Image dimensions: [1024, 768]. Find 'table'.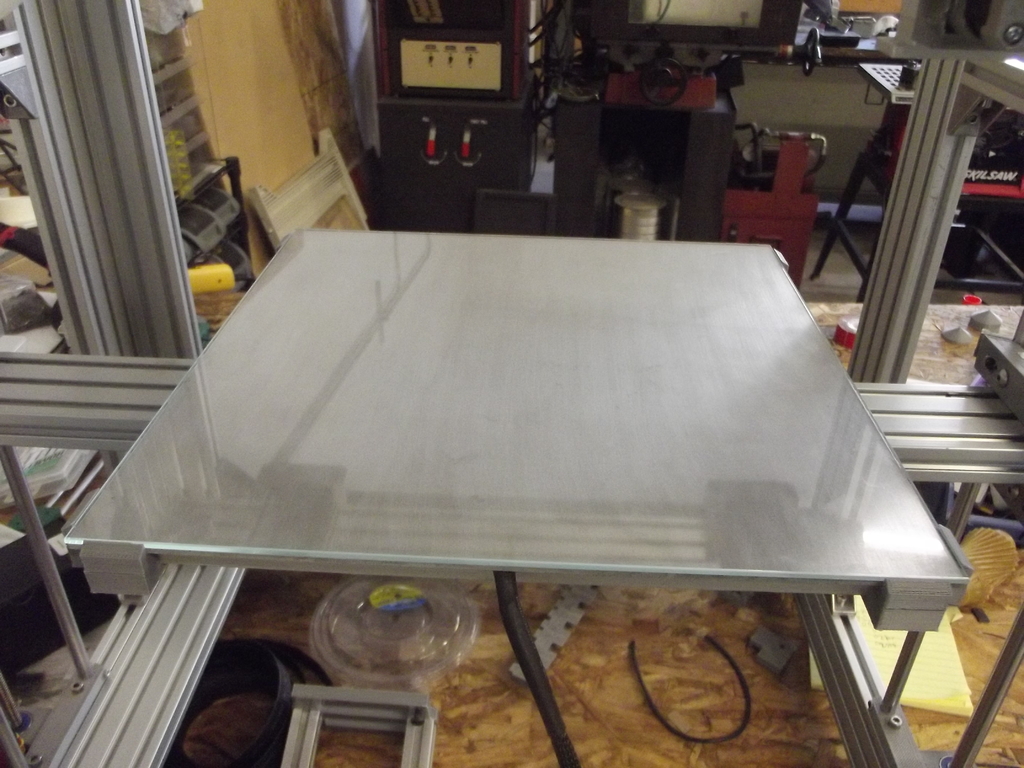
[110, 191, 948, 756].
